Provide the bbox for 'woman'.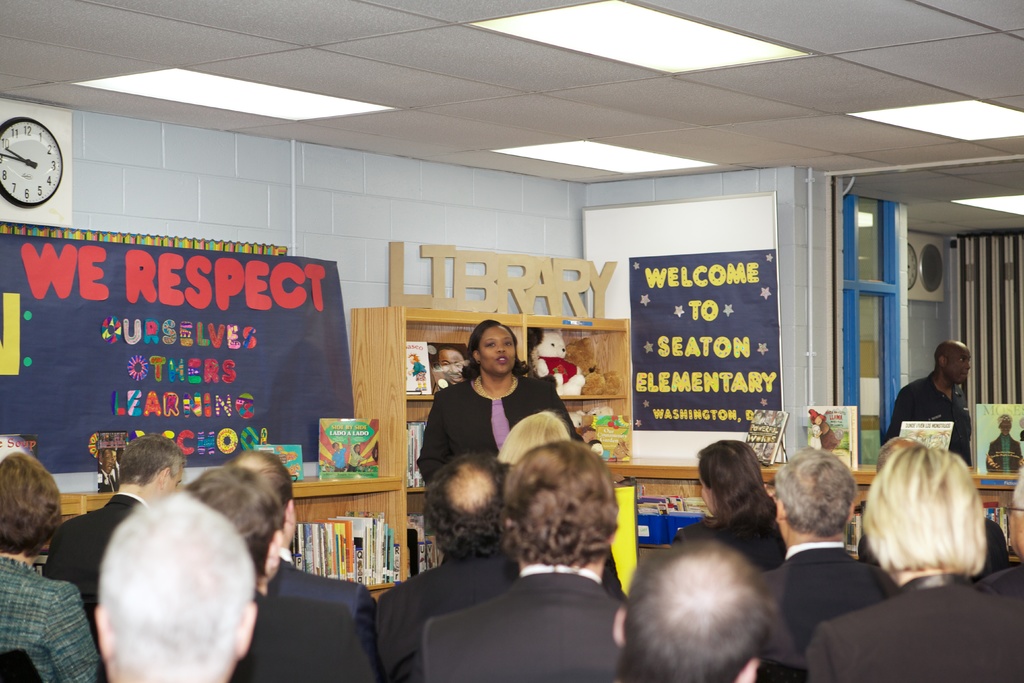
region(678, 439, 789, 573).
